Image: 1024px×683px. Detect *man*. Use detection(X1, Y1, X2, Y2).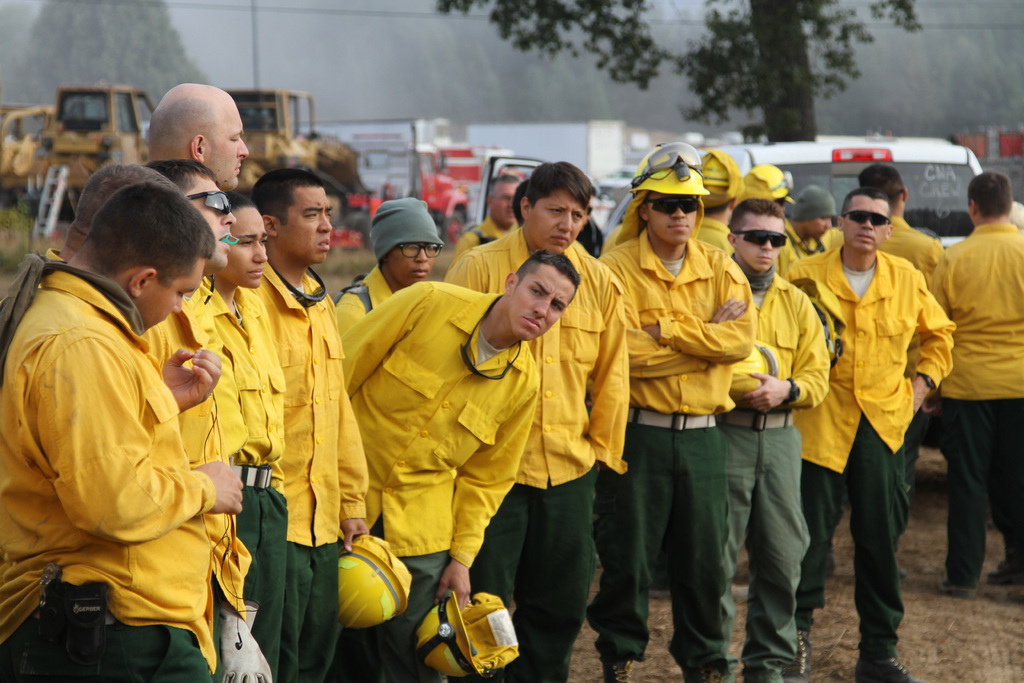
detection(860, 163, 947, 308).
